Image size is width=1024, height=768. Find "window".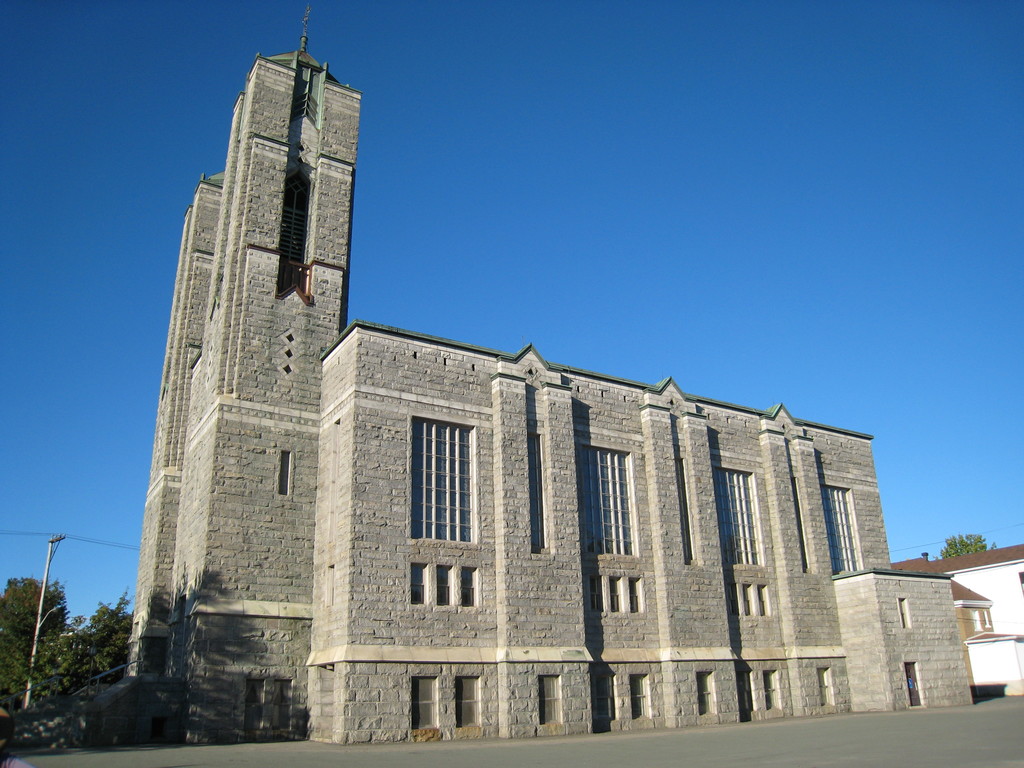
crop(587, 447, 636, 553).
